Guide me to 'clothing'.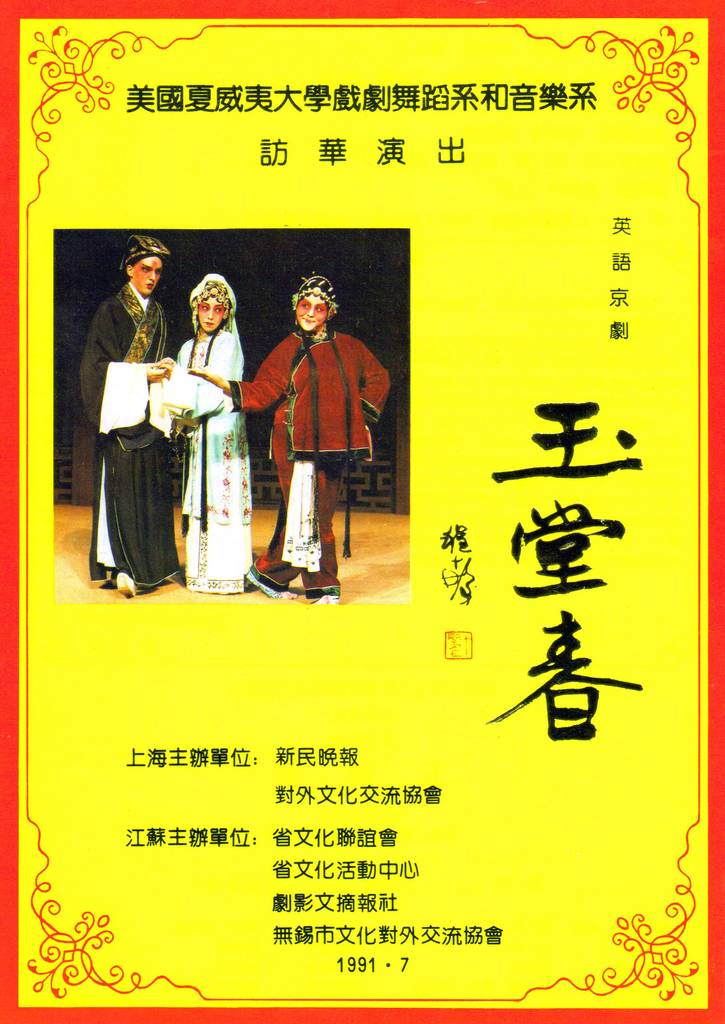
Guidance: <box>82,299,193,584</box>.
